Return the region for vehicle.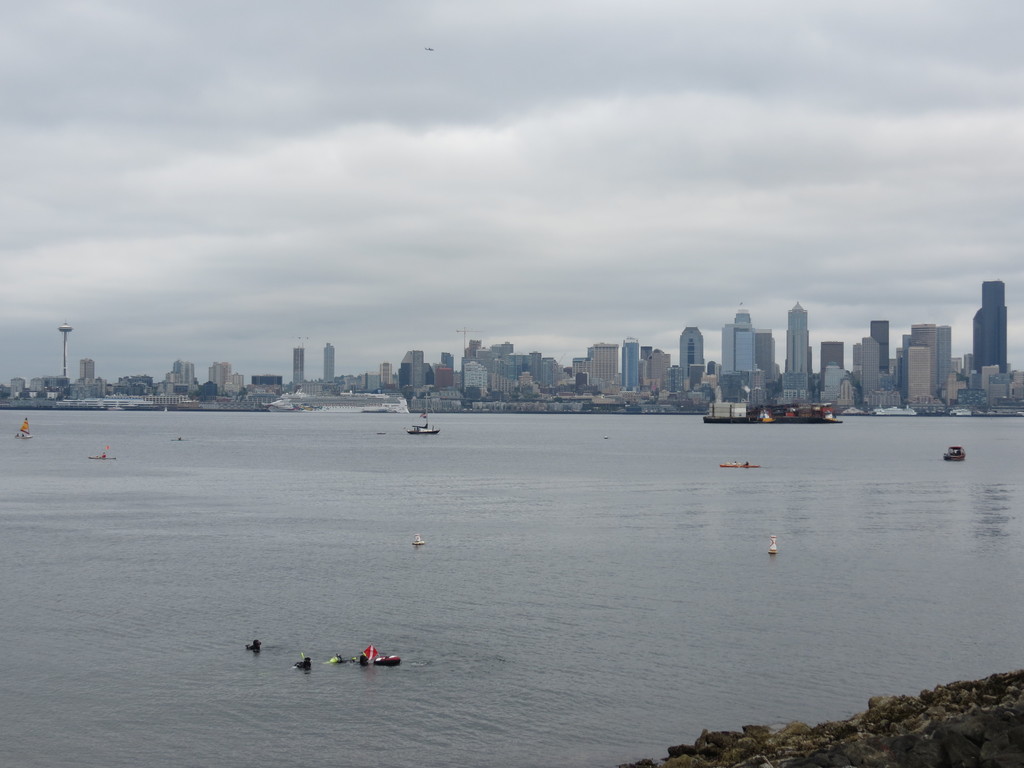
(88,446,115,462).
